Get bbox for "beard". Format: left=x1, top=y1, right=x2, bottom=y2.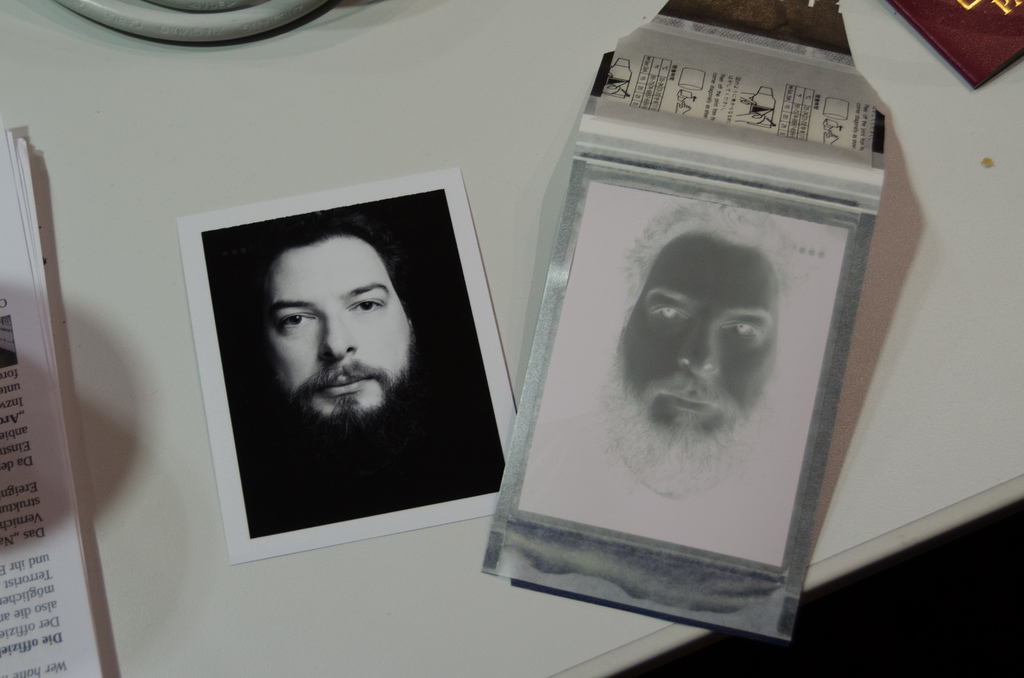
left=256, top=295, right=448, bottom=490.
